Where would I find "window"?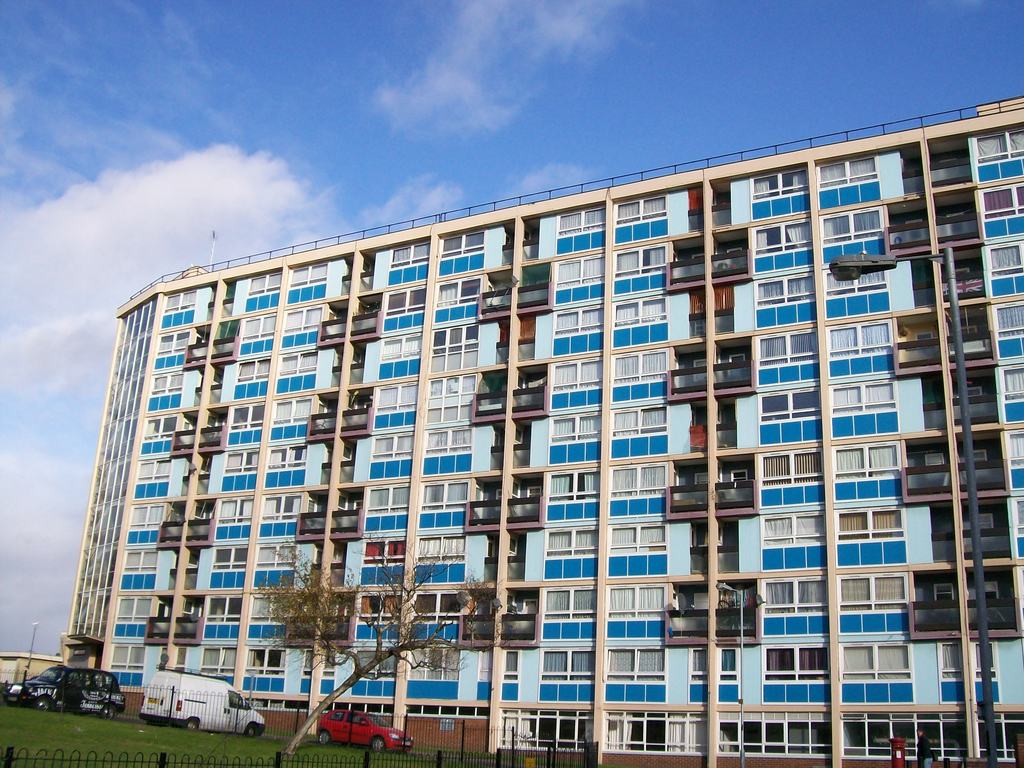
At l=716, t=643, r=739, b=684.
